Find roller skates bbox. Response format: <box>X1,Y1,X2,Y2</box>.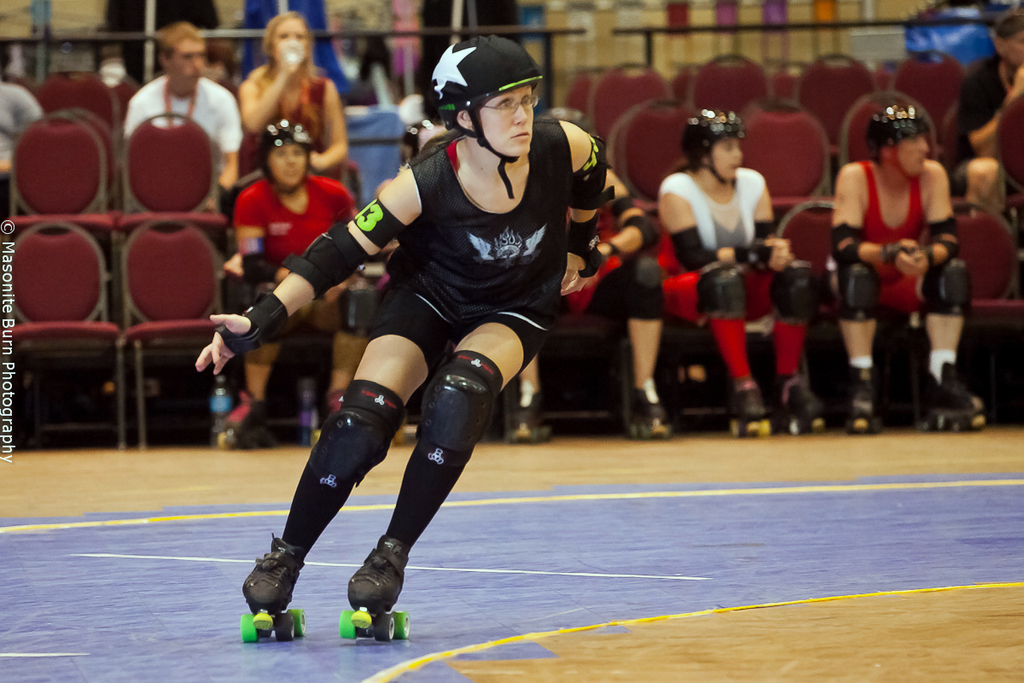
<box>922,359,987,431</box>.
